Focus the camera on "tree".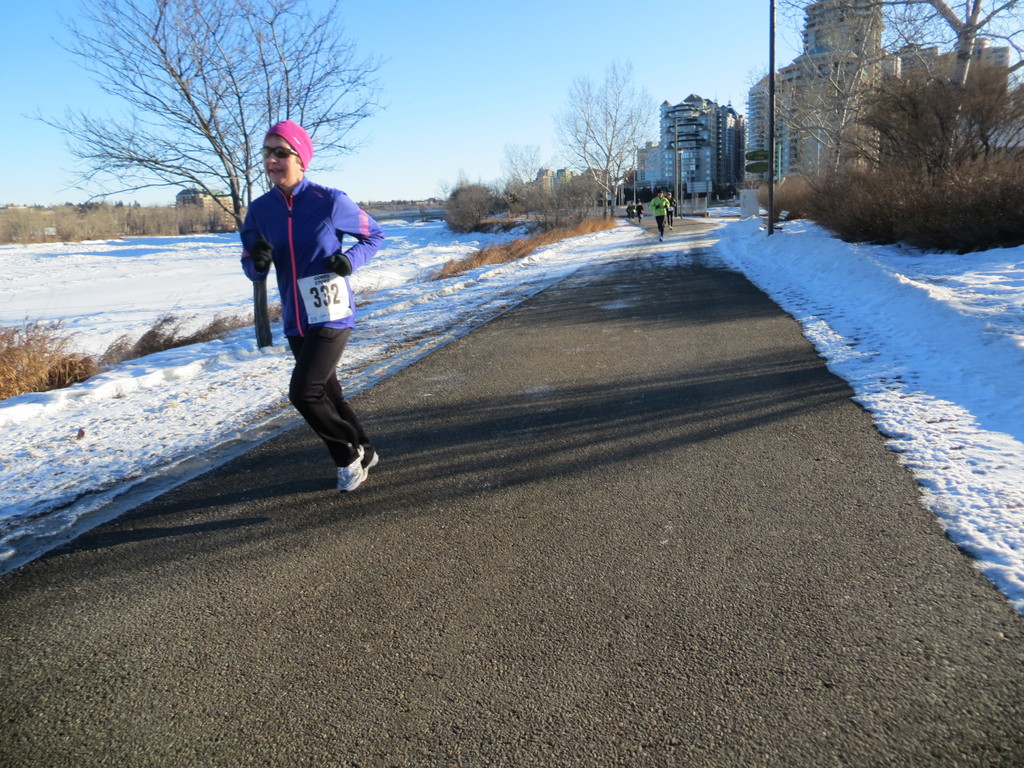
Focus region: pyautogui.locateOnScreen(552, 56, 671, 220).
